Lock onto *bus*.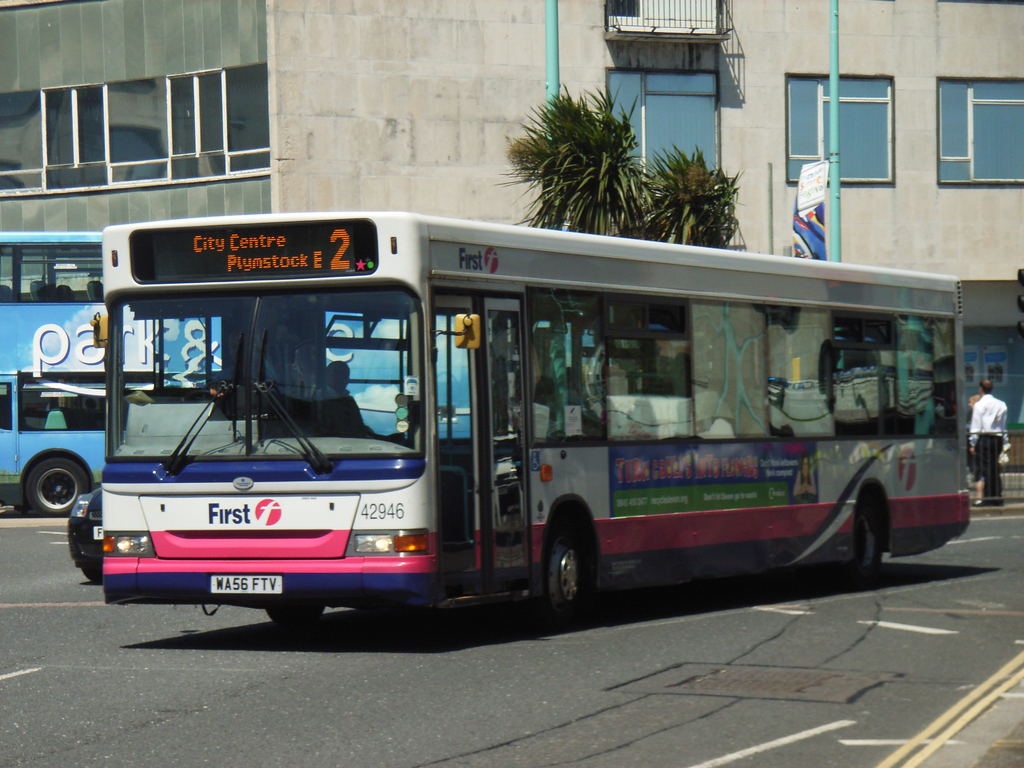
Locked: {"left": 0, "top": 230, "right": 600, "bottom": 519}.
